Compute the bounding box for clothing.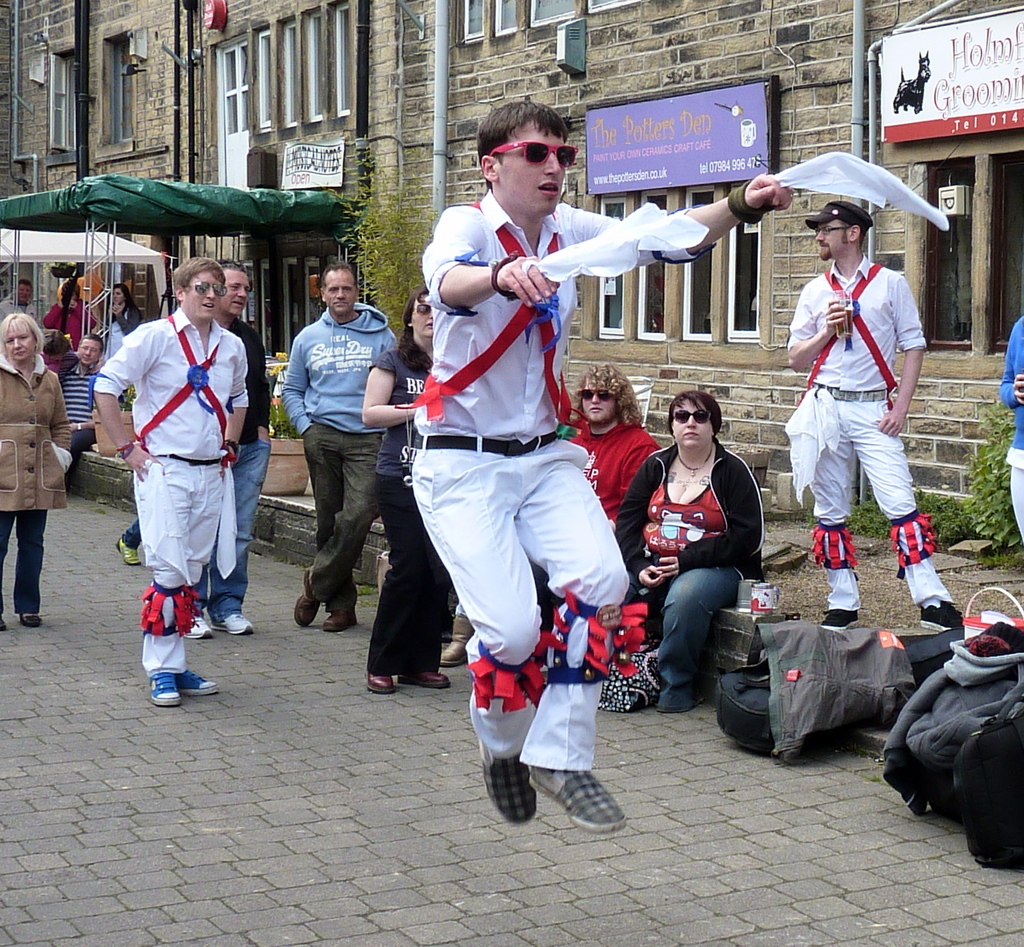
region(117, 521, 143, 553).
